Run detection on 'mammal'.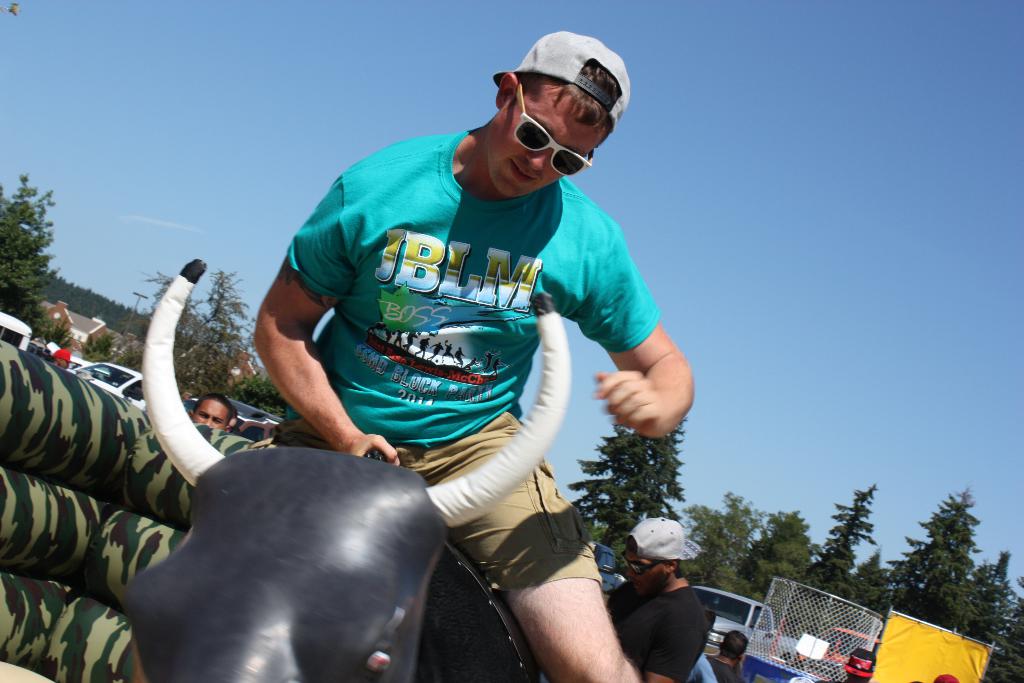
Result: (left=606, top=506, right=717, bottom=682).
